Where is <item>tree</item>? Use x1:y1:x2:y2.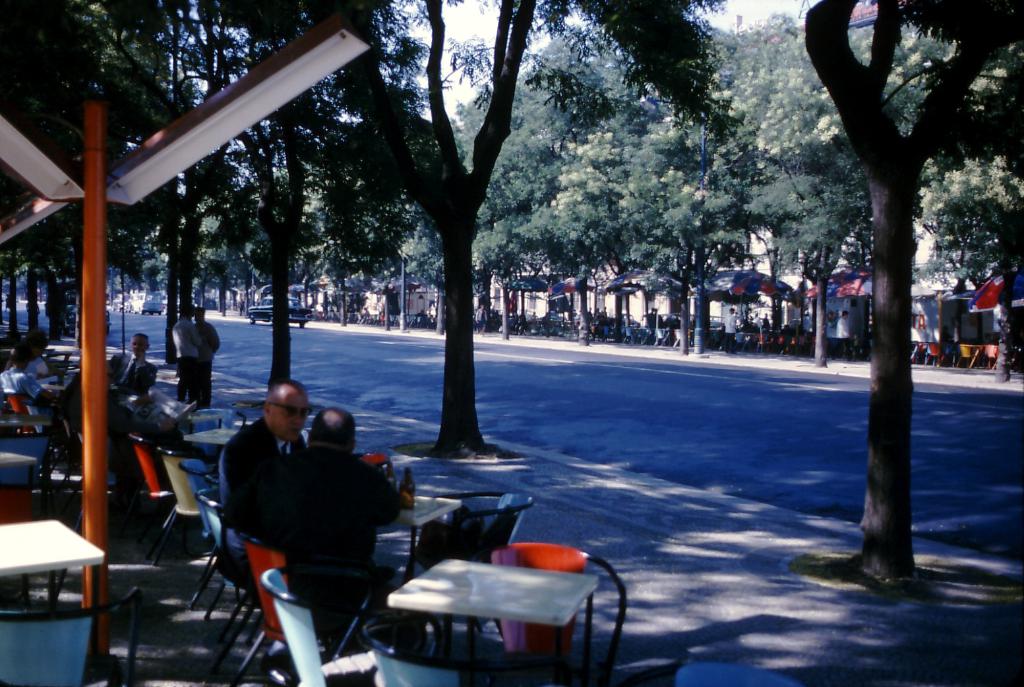
806:0:1017:589.
